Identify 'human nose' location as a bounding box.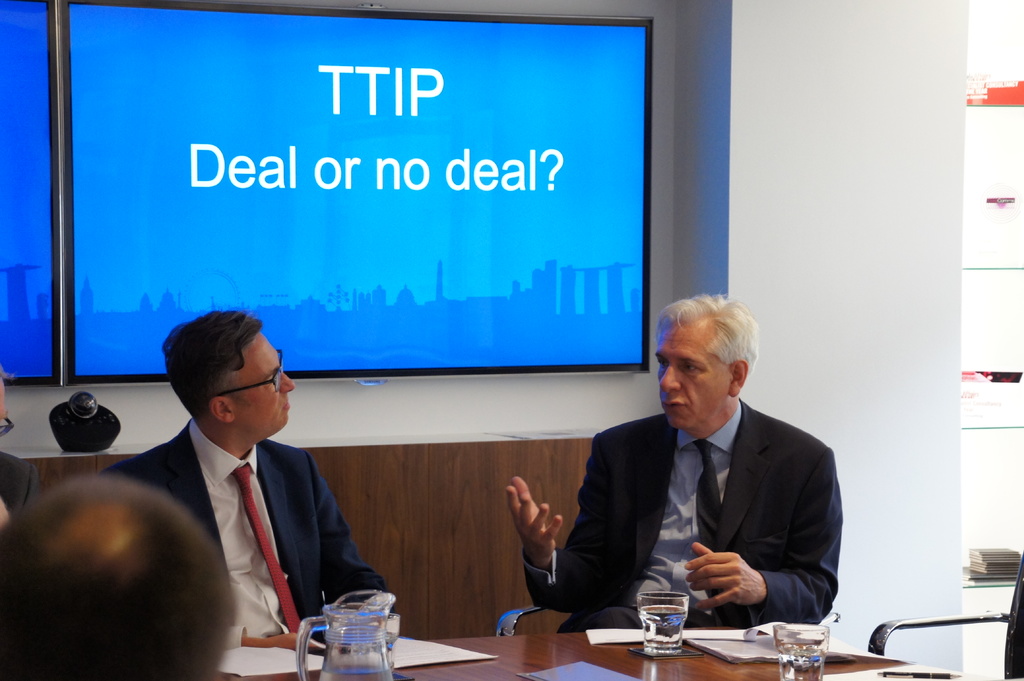
crop(662, 364, 682, 391).
